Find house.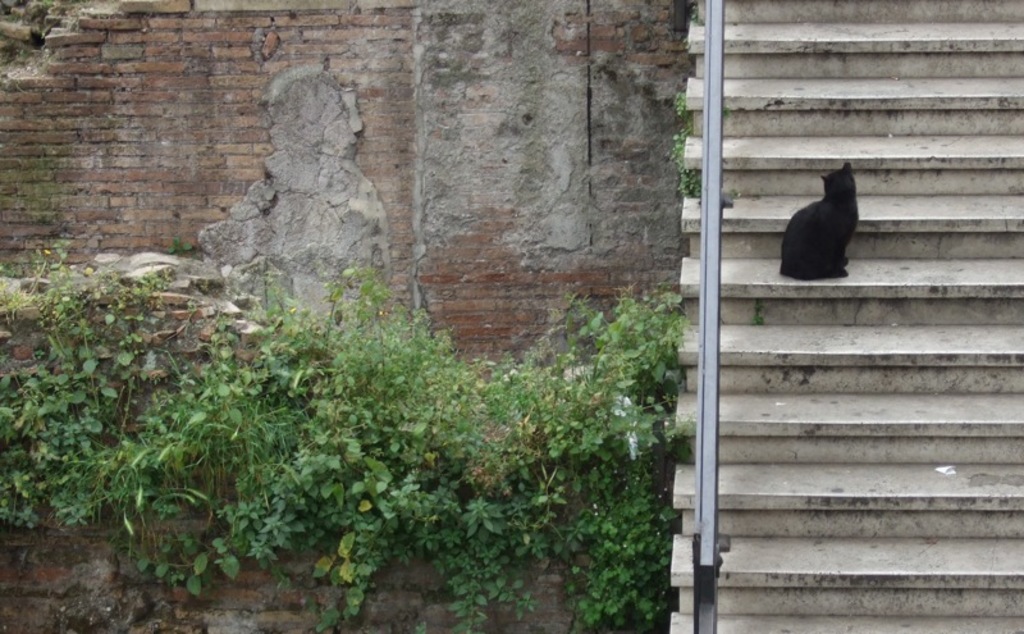
[left=0, top=0, right=1023, bottom=633].
